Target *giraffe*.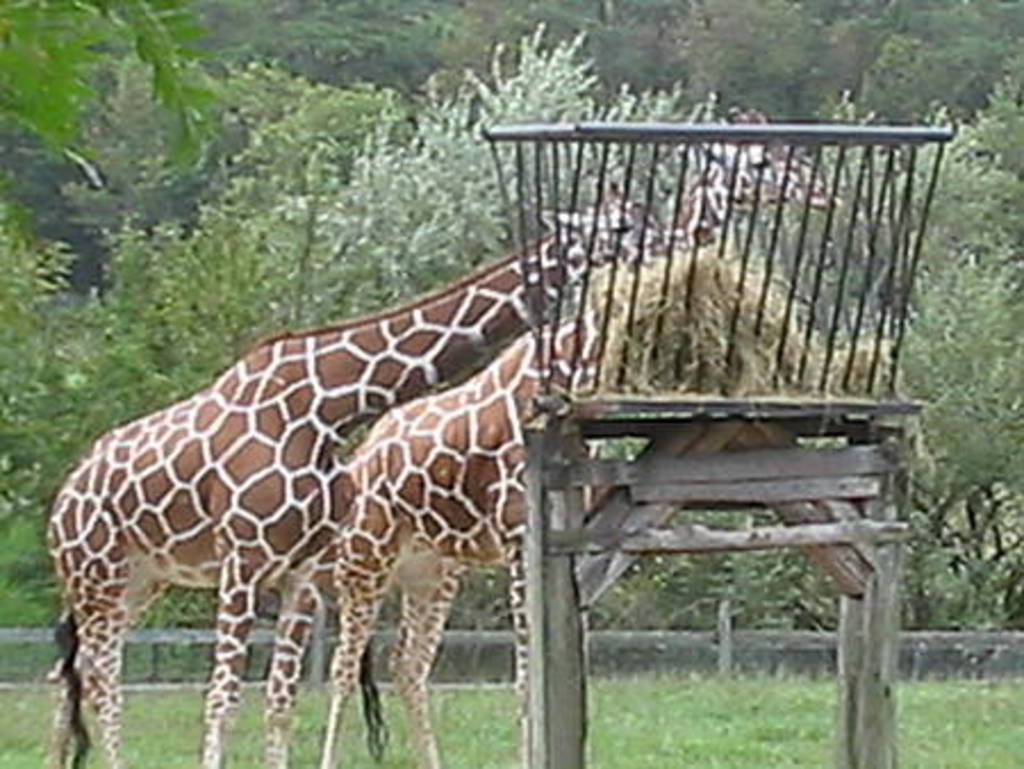
Target region: <bbox>39, 187, 610, 767</bbox>.
